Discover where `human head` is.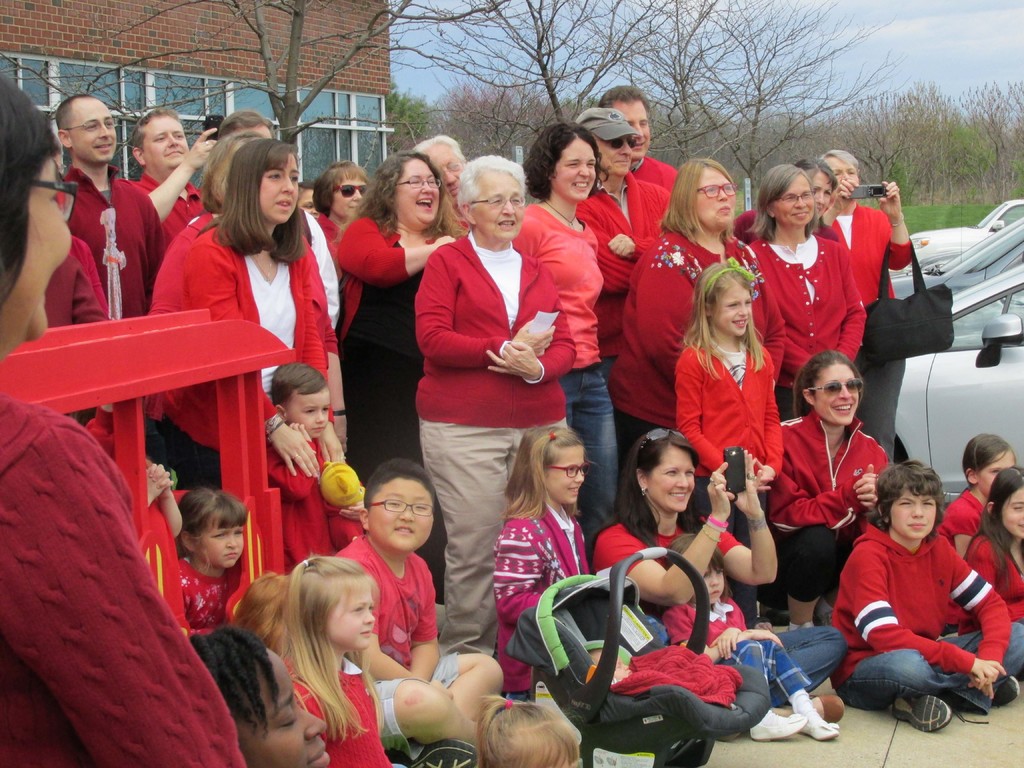
Discovered at crop(460, 152, 530, 241).
